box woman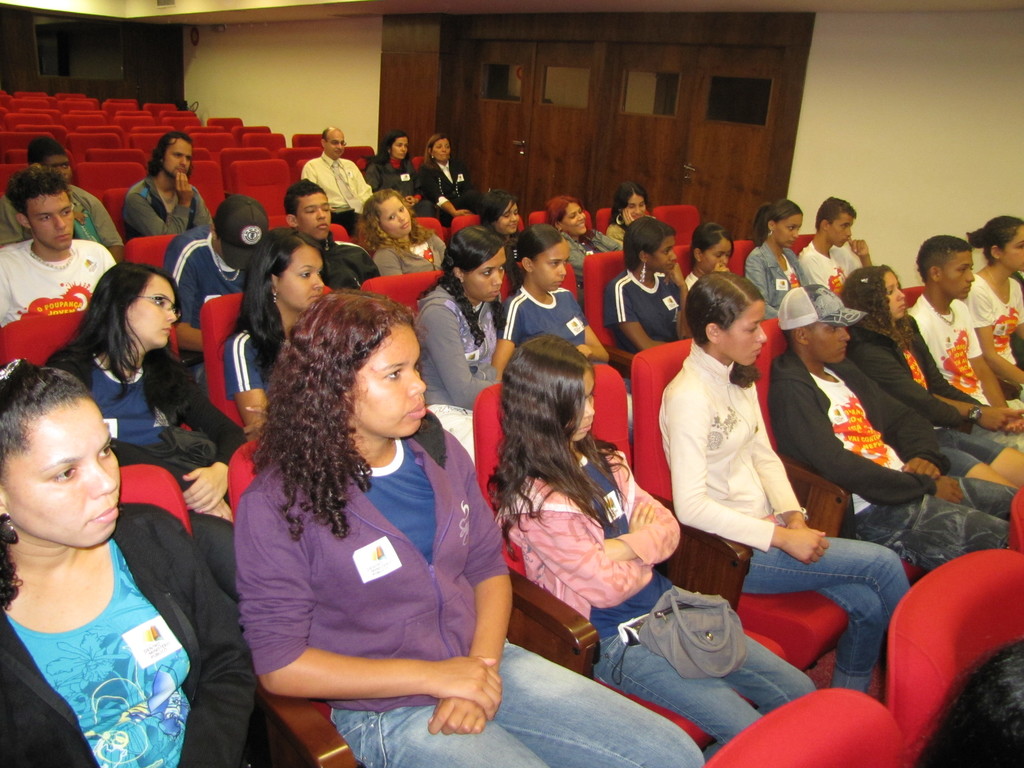
region(416, 222, 515, 456)
